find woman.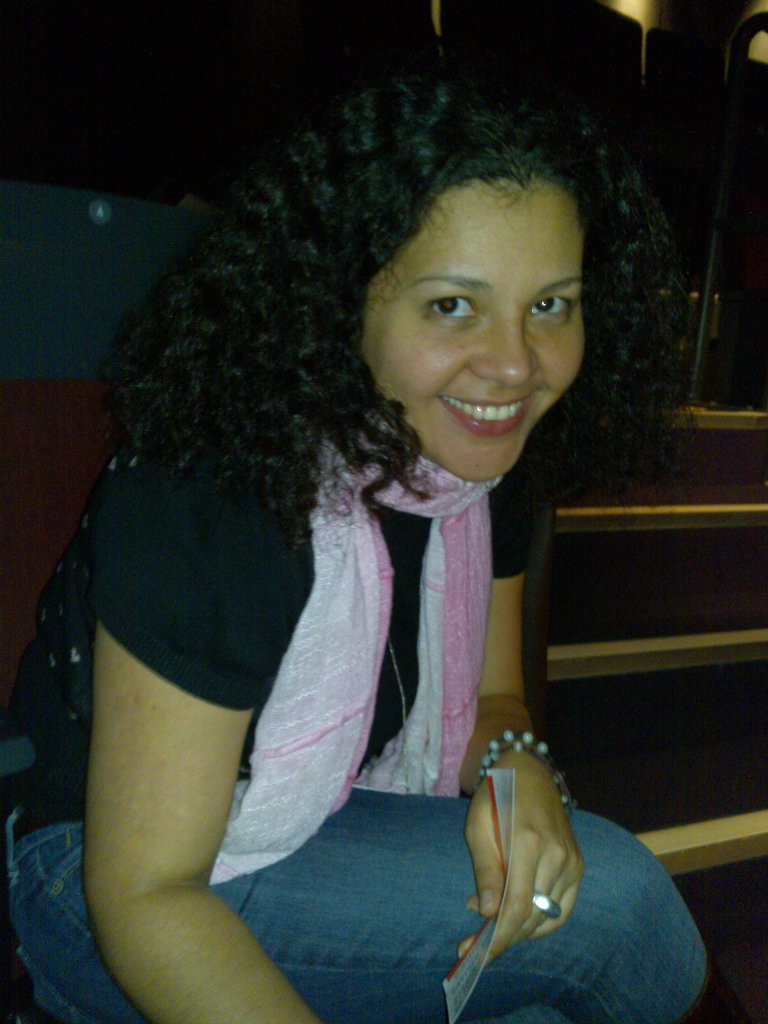
{"x1": 14, "y1": 91, "x2": 697, "y2": 996}.
